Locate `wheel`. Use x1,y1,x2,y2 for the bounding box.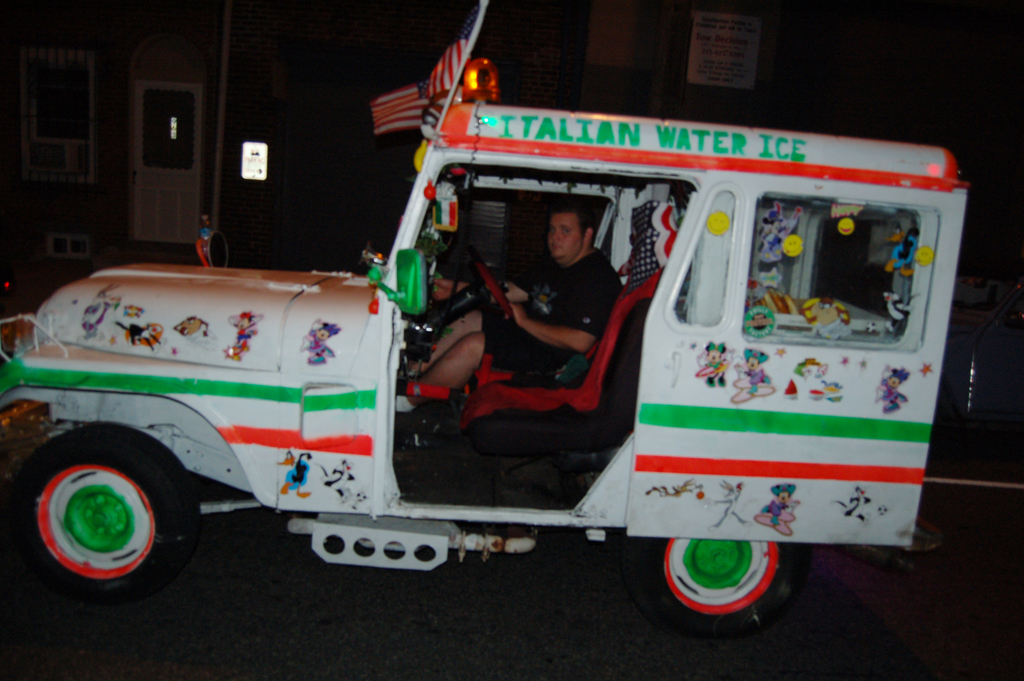
460,247,511,320.
